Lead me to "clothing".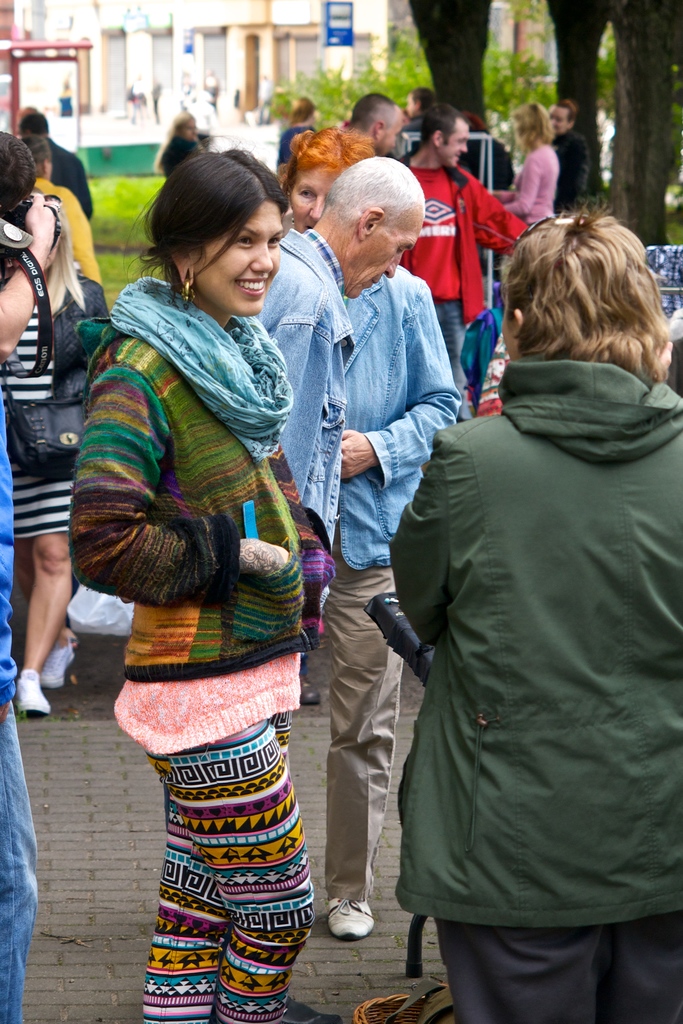
Lead to BBox(10, 287, 83, 541).
